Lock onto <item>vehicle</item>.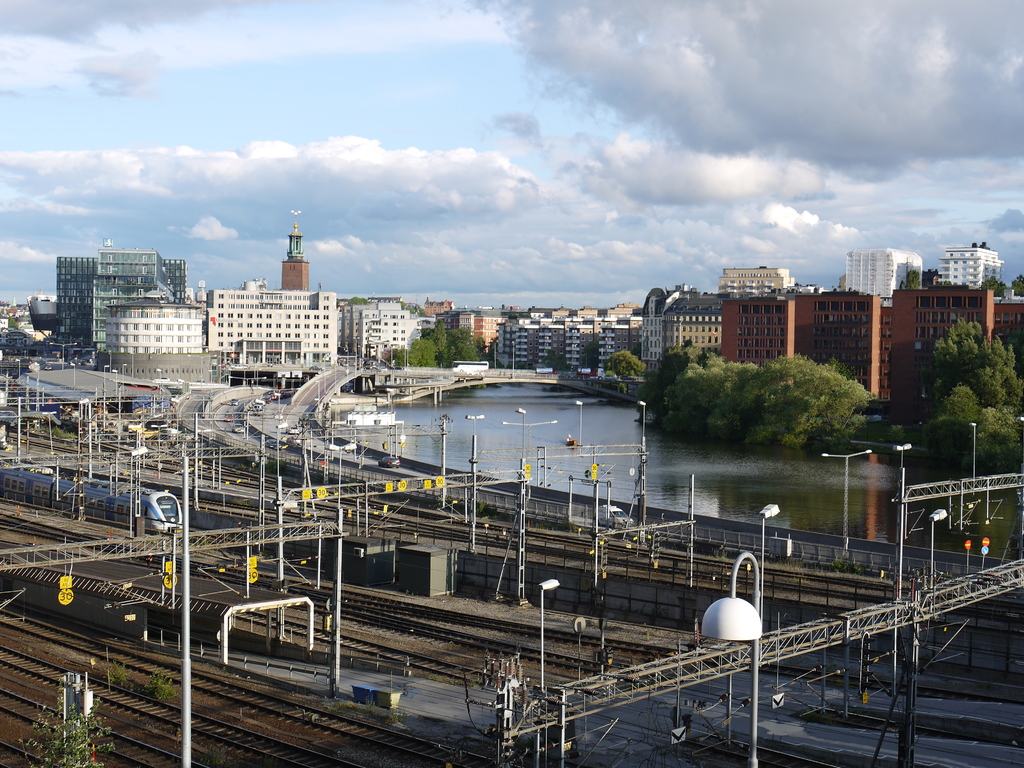
Locked: crop(285, 433, 301, 445).
